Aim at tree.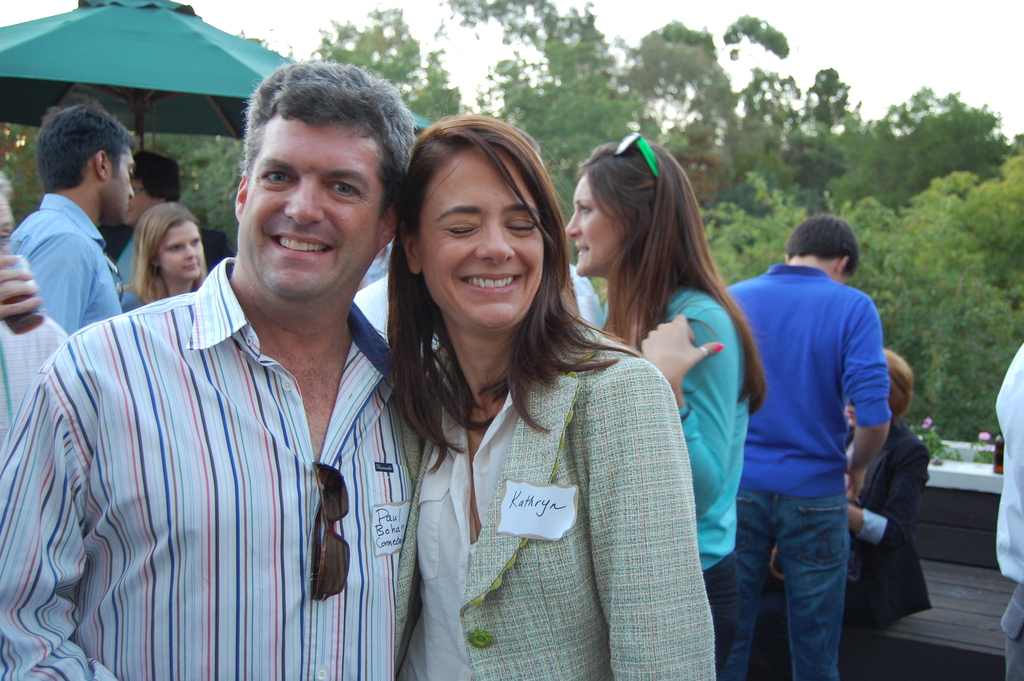
Aimed at 714,97,1023,433.
